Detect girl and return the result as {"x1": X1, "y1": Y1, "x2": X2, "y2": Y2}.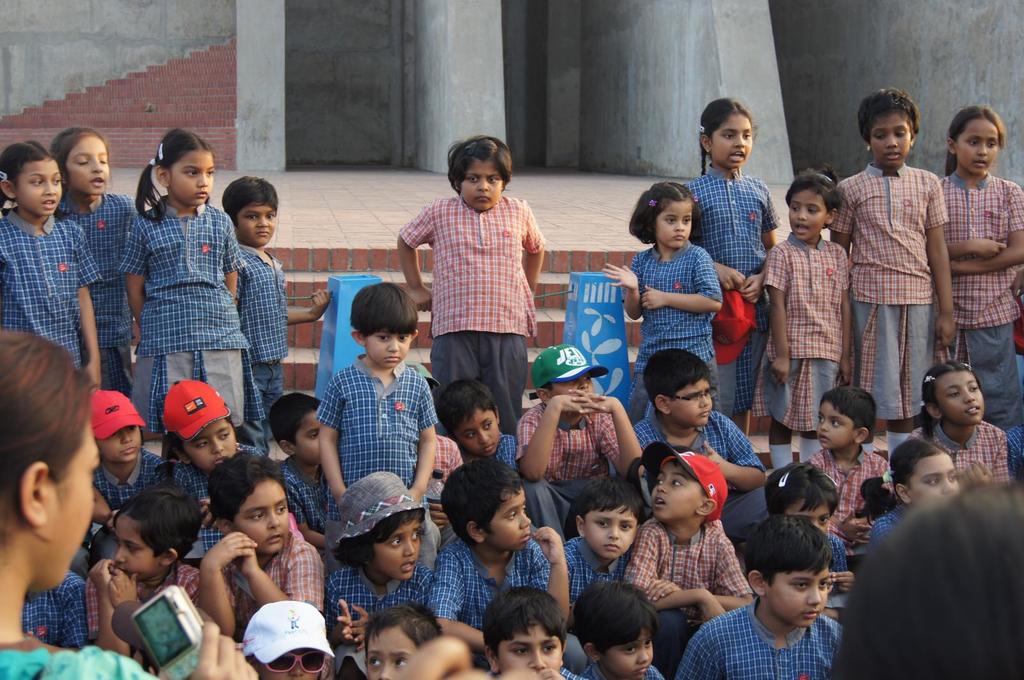
{"x1": 145, "y1": 378, "x2": 326, "y2": 567}.
